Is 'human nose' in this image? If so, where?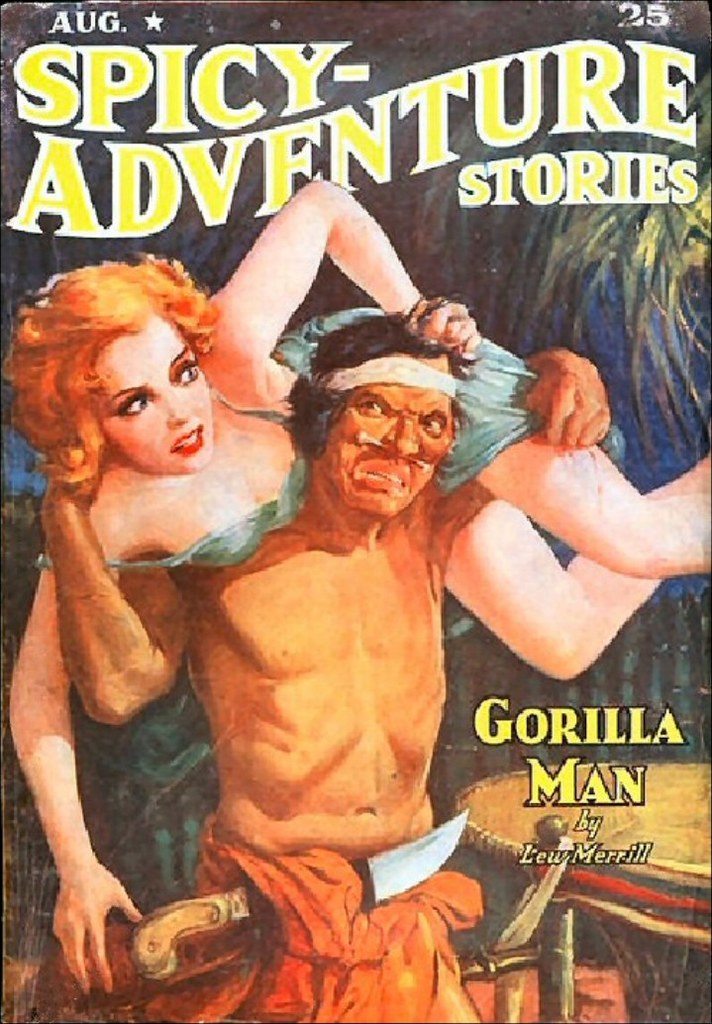
Yes, at pyautogui.locateOnScreen(380, 414, 421, 464).
